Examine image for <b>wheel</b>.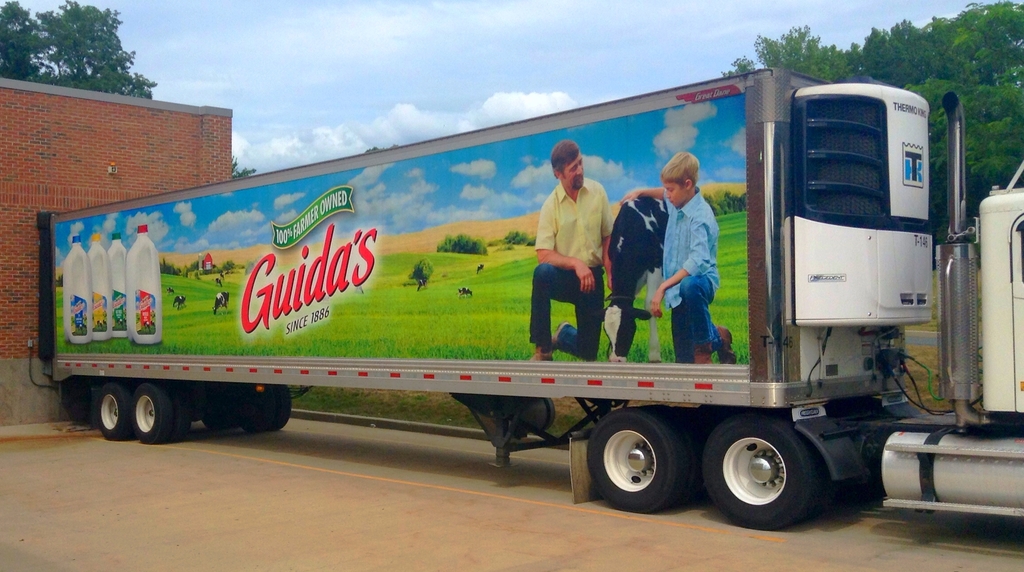
Examination result: {"left": 131, "top": 382, "right": 173, "bottom": 443}.
